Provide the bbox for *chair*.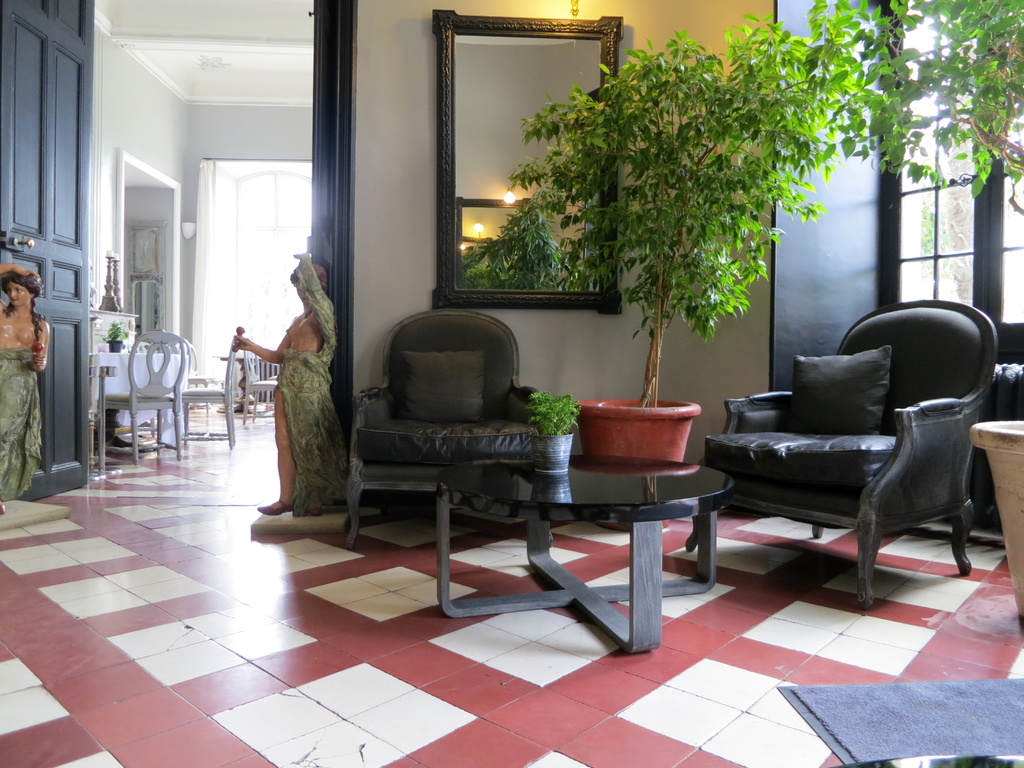
x1=179, y1=338, x2=214, y2=419.
